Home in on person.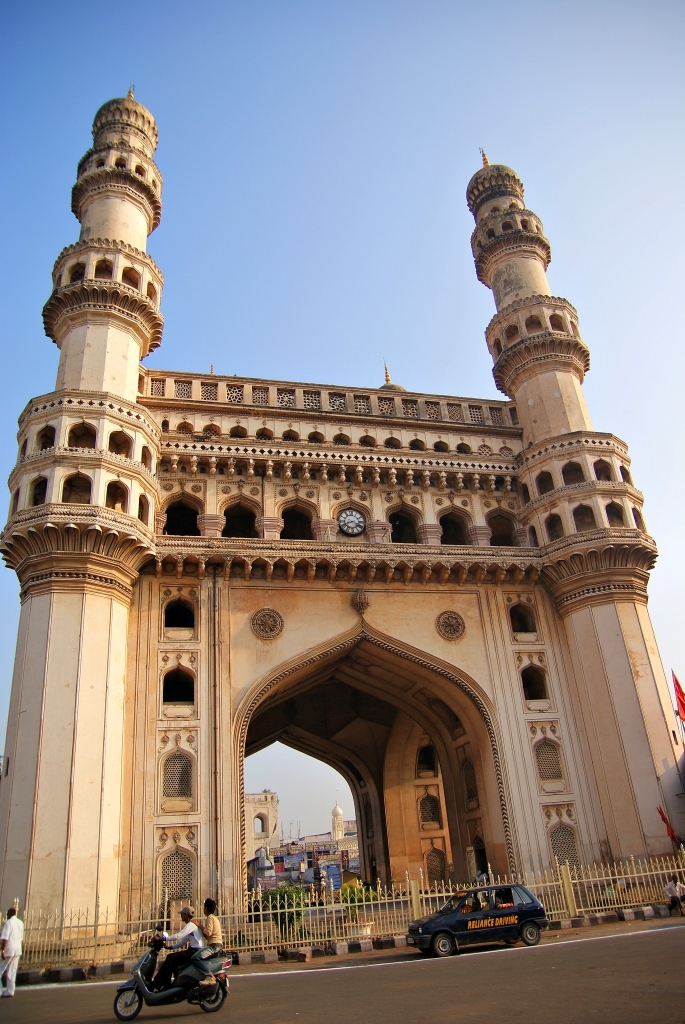
Homed in at <region>188, 899, 225, 988</region>.
